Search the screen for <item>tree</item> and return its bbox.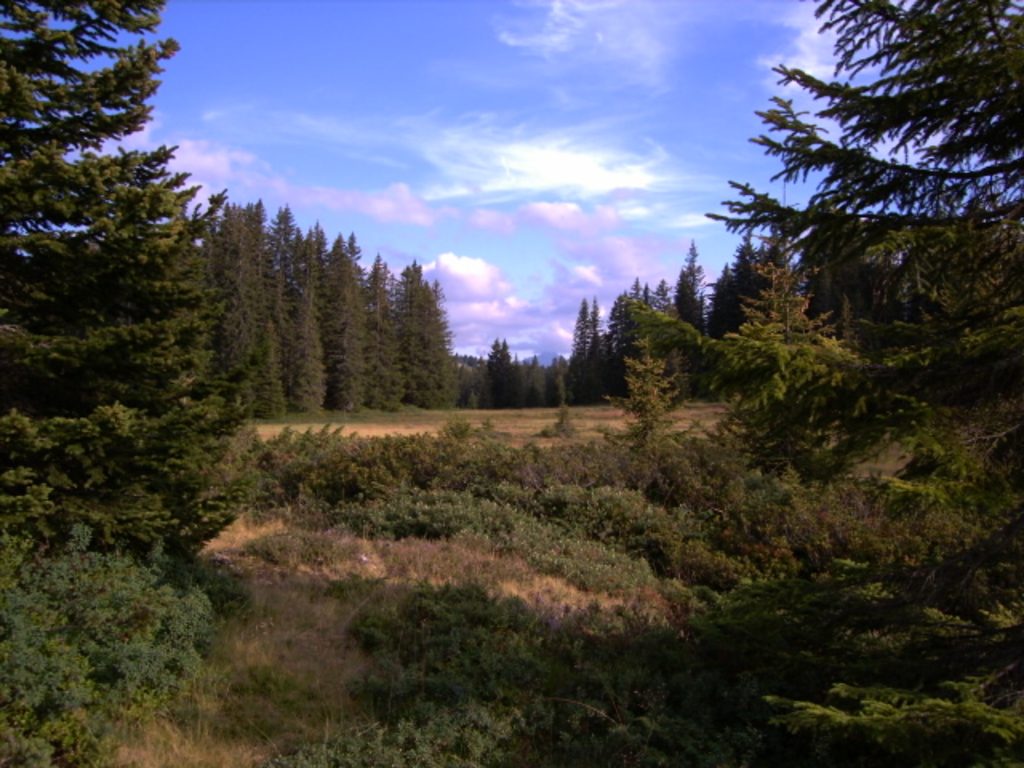
Found: Rect(0, 0, 269, 552).
